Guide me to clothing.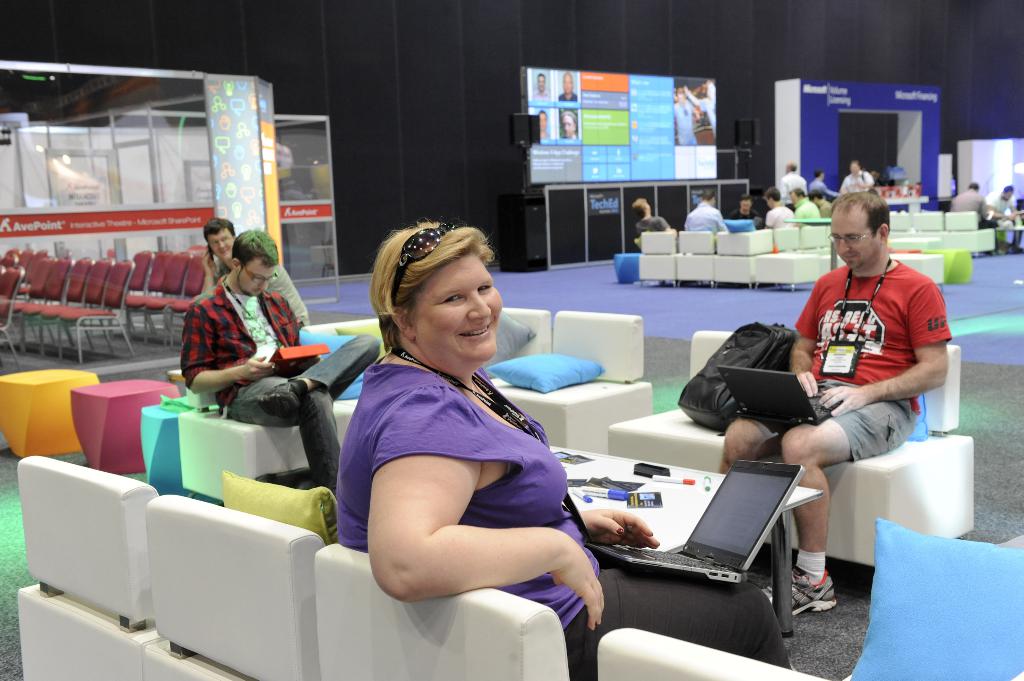
Guidance: bbox=(183, 279, 348, 504).
